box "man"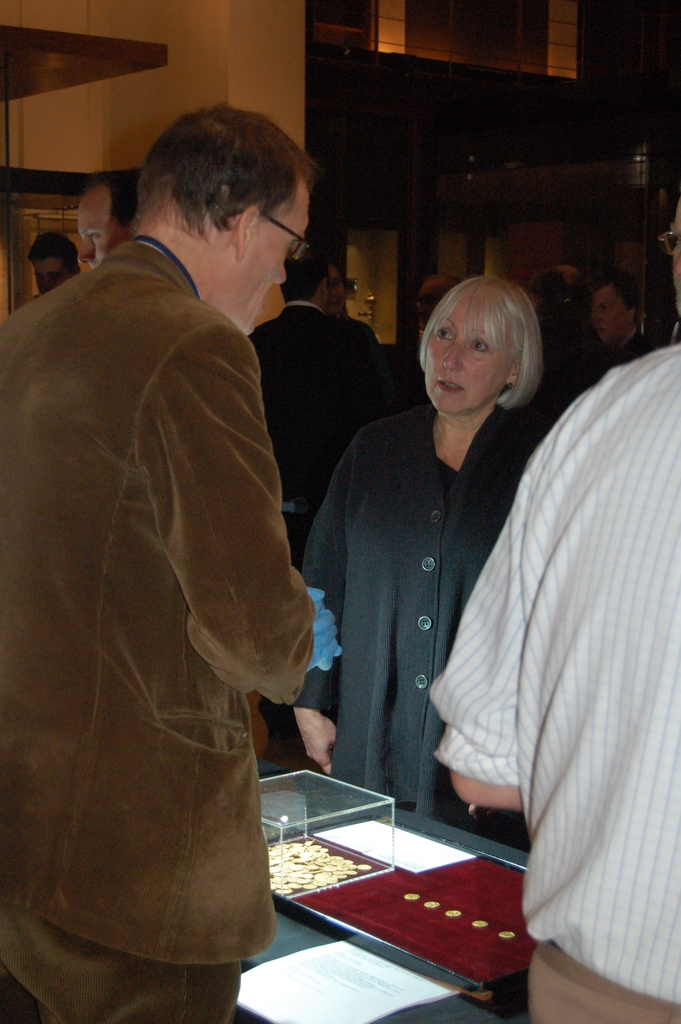
bbox(80, 174, 138, 271)
